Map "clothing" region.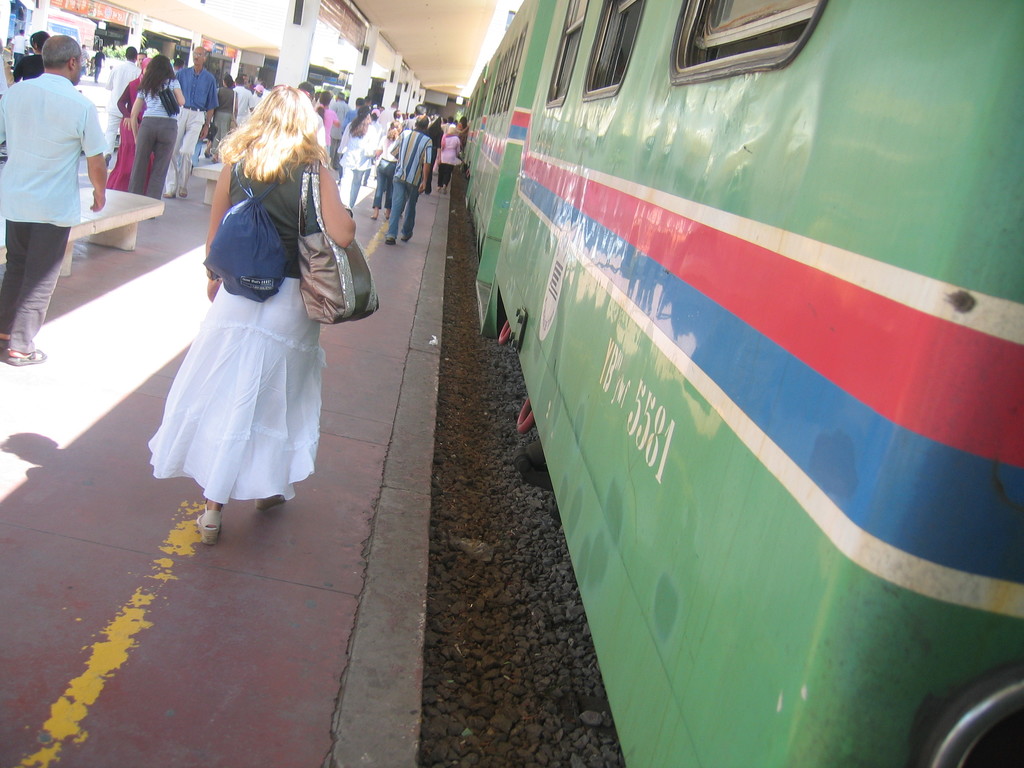
Mapped to <bbox>439, 136, 459, 189</bbox>.
